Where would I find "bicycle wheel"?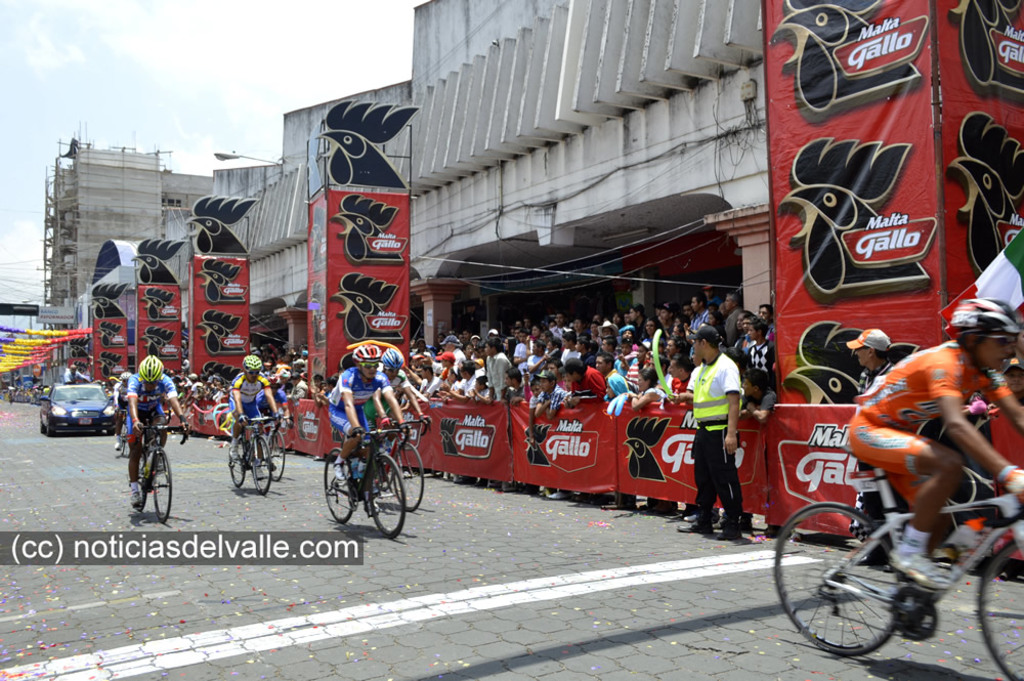
At locate(251, 434, 273, 498).
